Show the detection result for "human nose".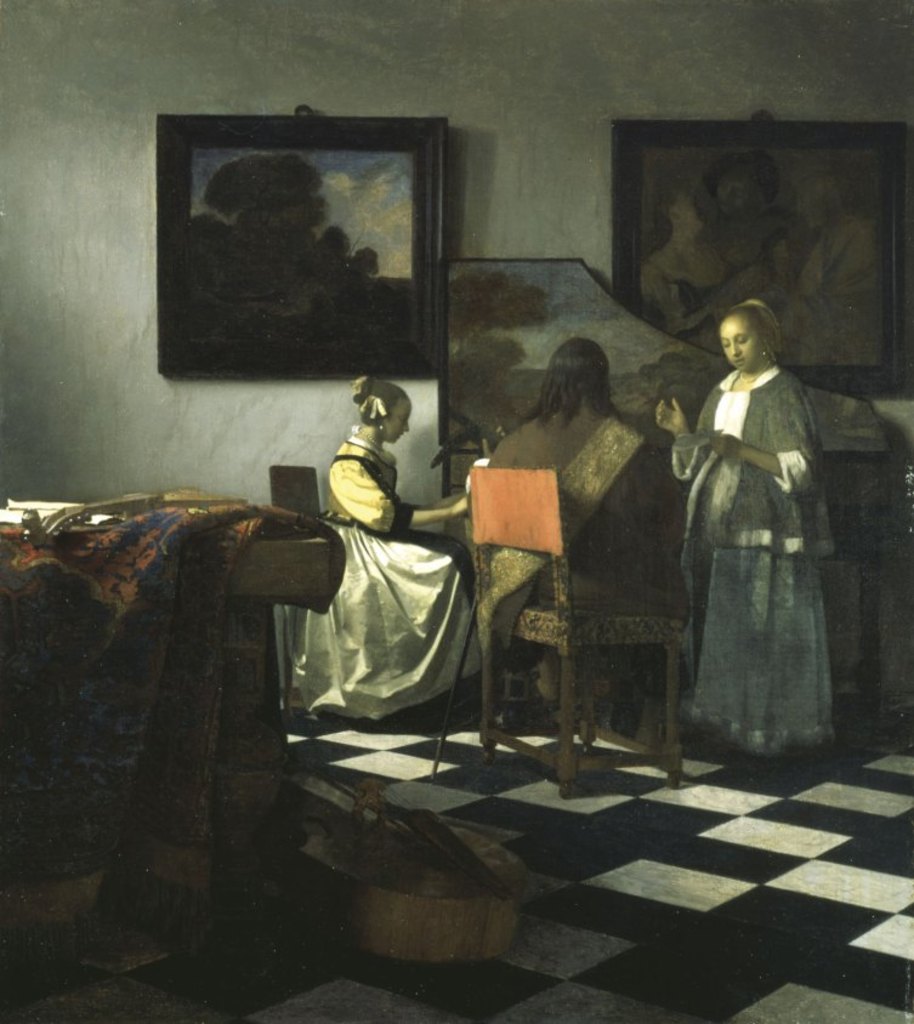
box=[728, 345, 739, 357].
